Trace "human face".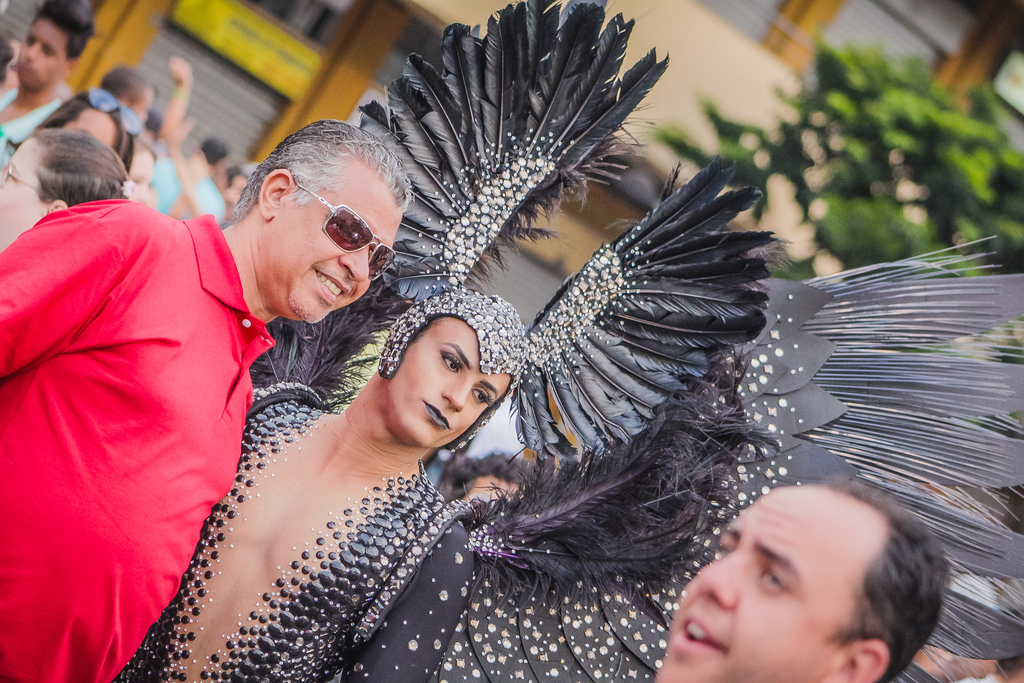
Traced to bbox=(653, 482, 872, 680).
